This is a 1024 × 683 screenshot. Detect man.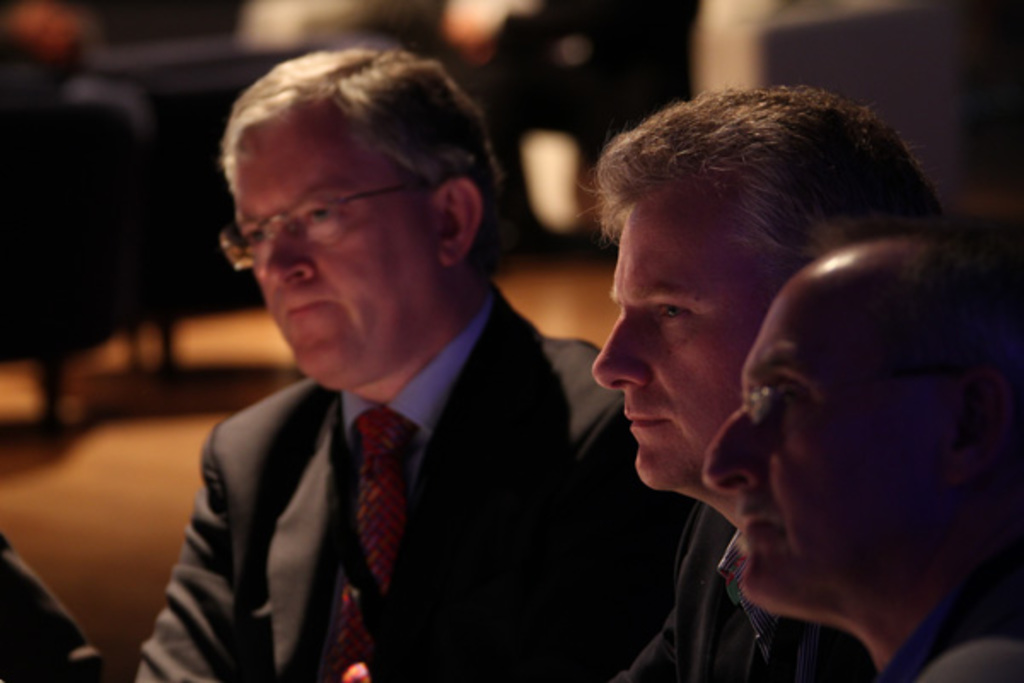
BBox(101, 53, 626, 669).
